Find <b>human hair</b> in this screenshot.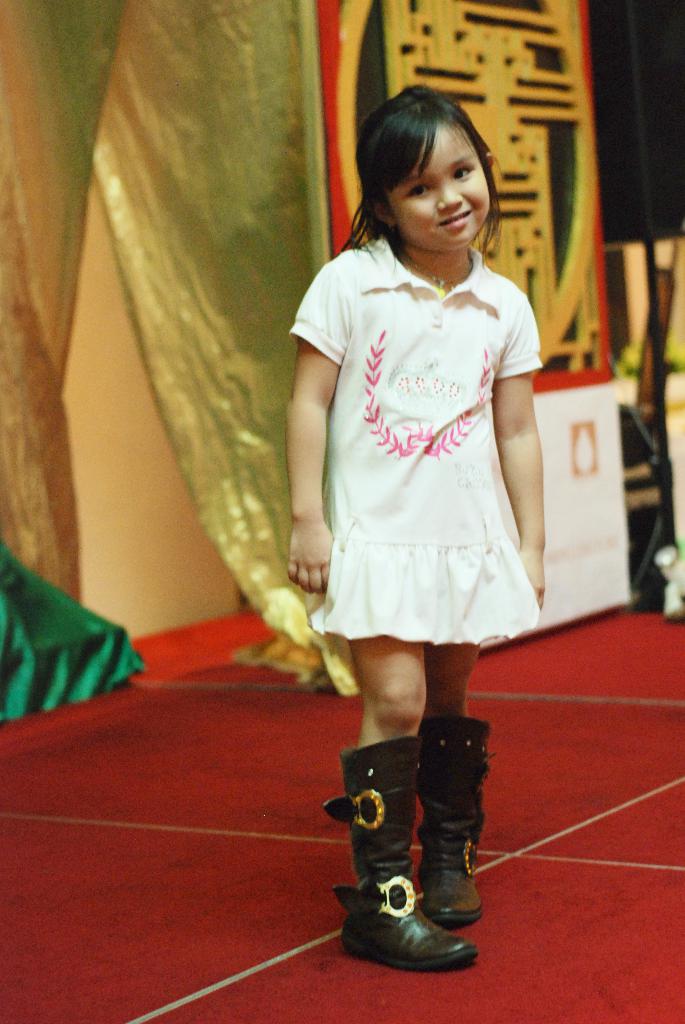
The bounding box for <b>human hair</b> is bbox(344, 83, 516, 263).
